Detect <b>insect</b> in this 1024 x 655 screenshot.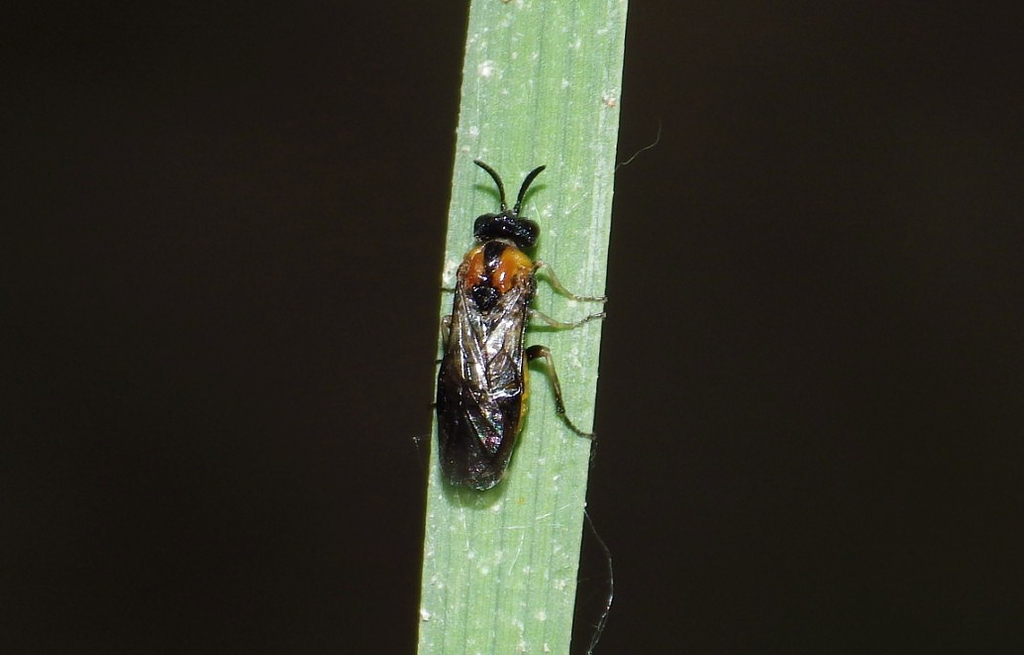
Detection: locate(413, 158, 610, 494).
